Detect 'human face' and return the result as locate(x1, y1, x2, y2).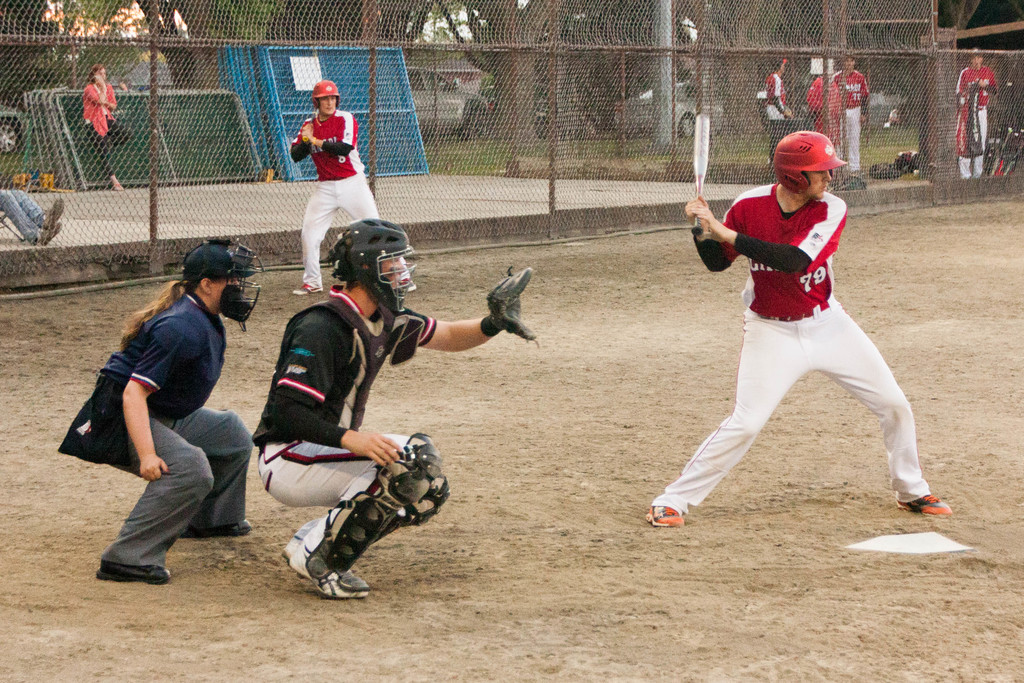
locate(803, 169, 833, 201).
